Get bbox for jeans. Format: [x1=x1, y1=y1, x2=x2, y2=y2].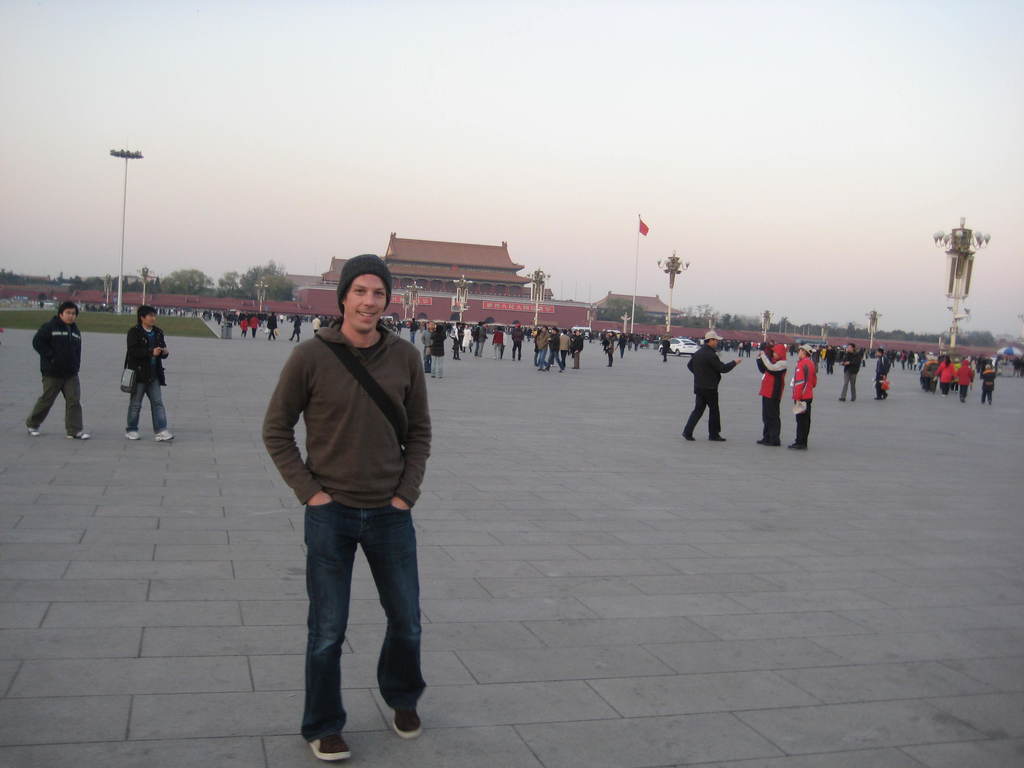
[x1=298, y1=499, x2=430, y2=745].
